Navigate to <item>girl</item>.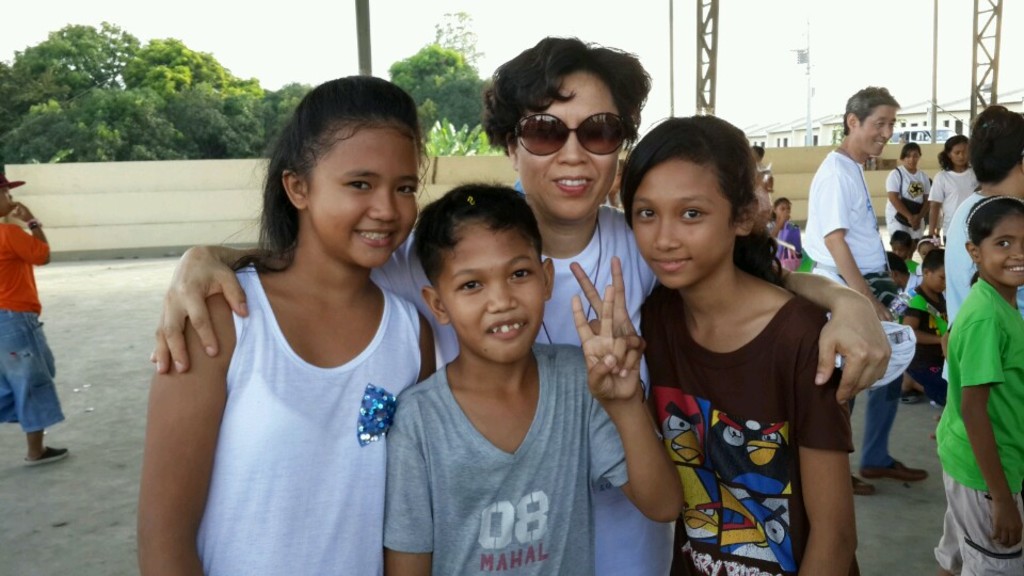
Navigation target: 931:189:1023:575.
